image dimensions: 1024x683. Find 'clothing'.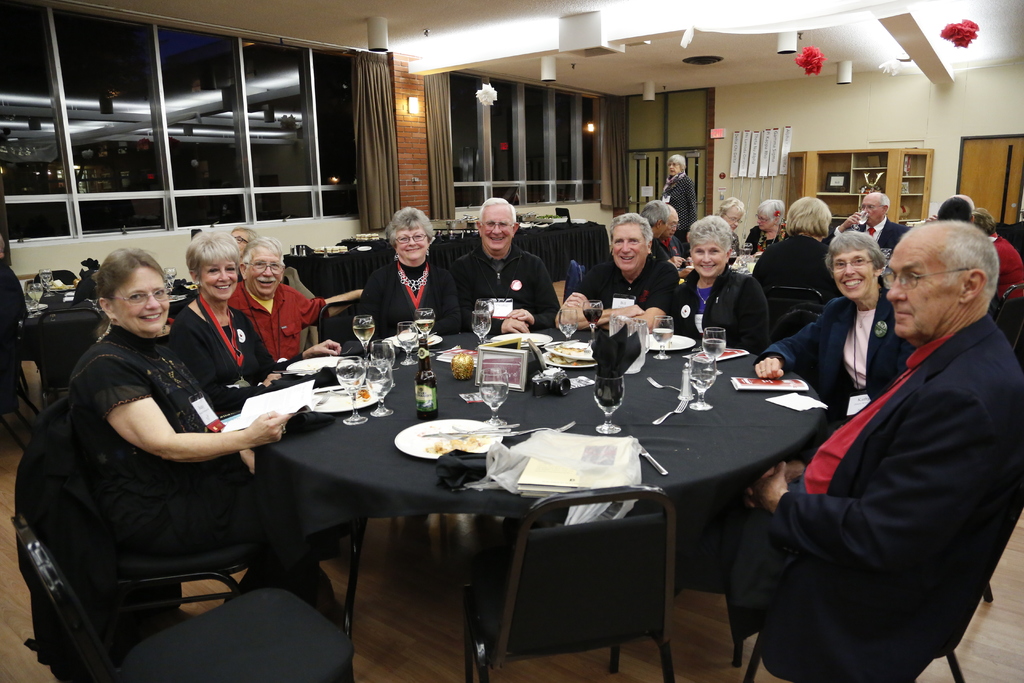
rect(758, 248, 1011, 679).
